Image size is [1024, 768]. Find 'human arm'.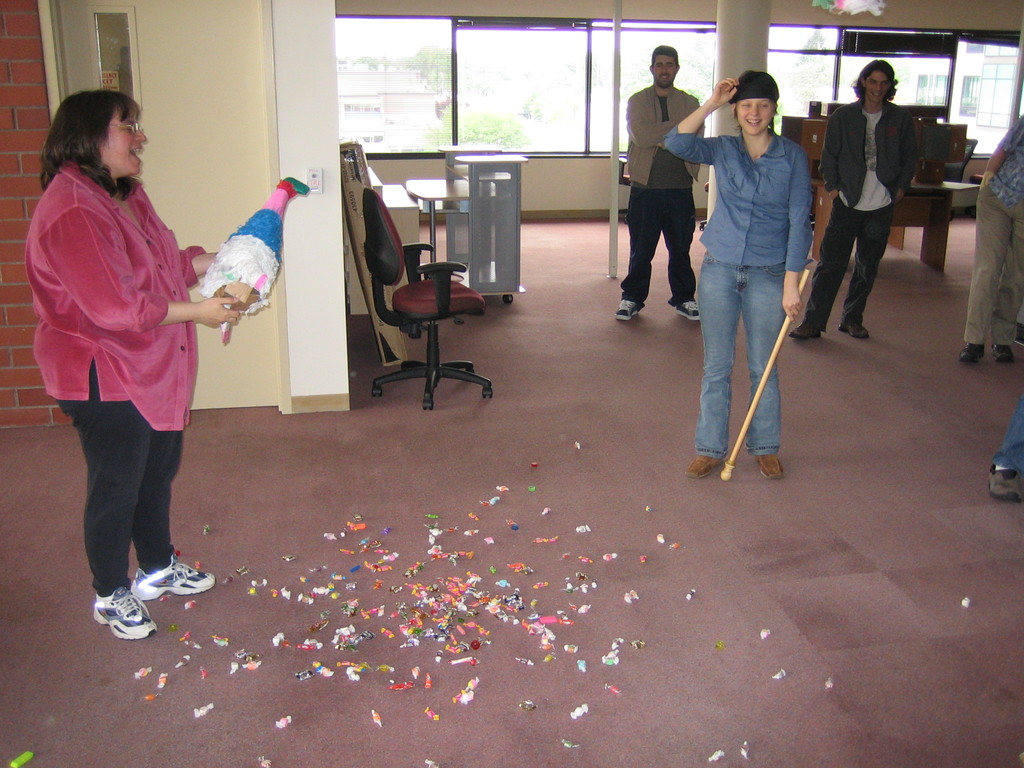
893:108:907:204.
